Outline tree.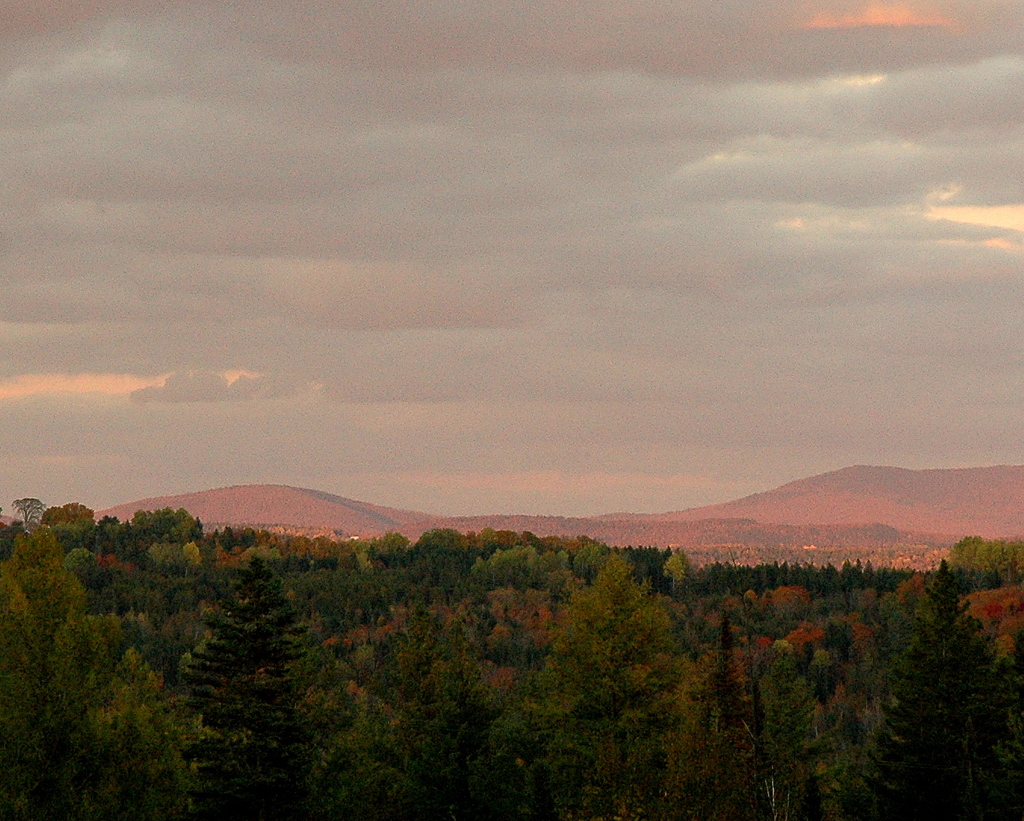
Outline: detection(668, 551, 694, 592).
